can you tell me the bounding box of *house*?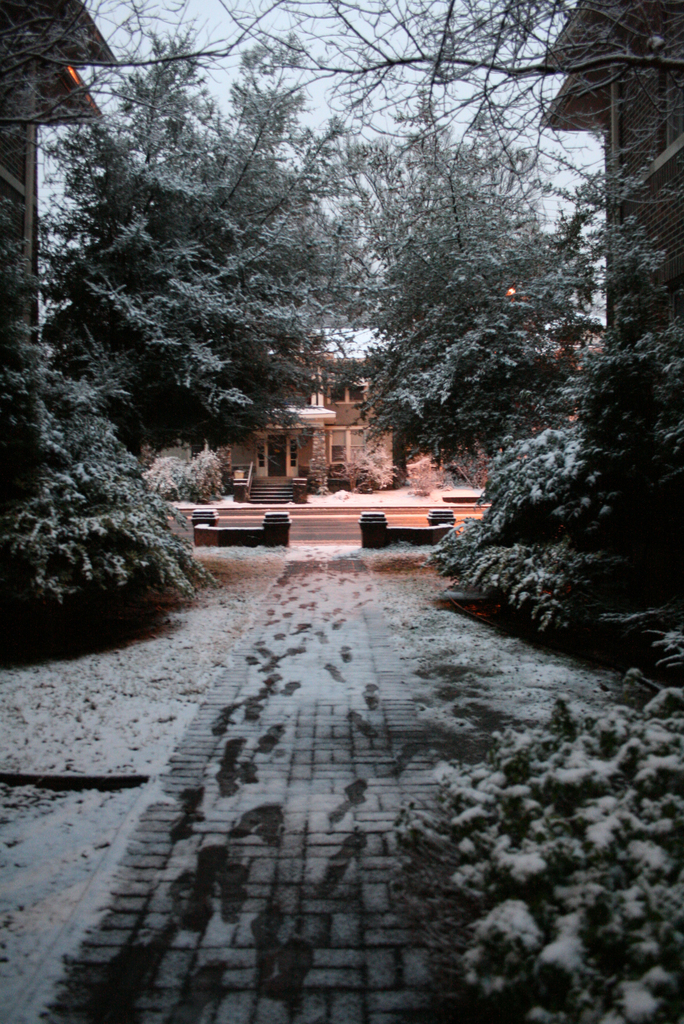
locate(215, 326, 444, 498).
